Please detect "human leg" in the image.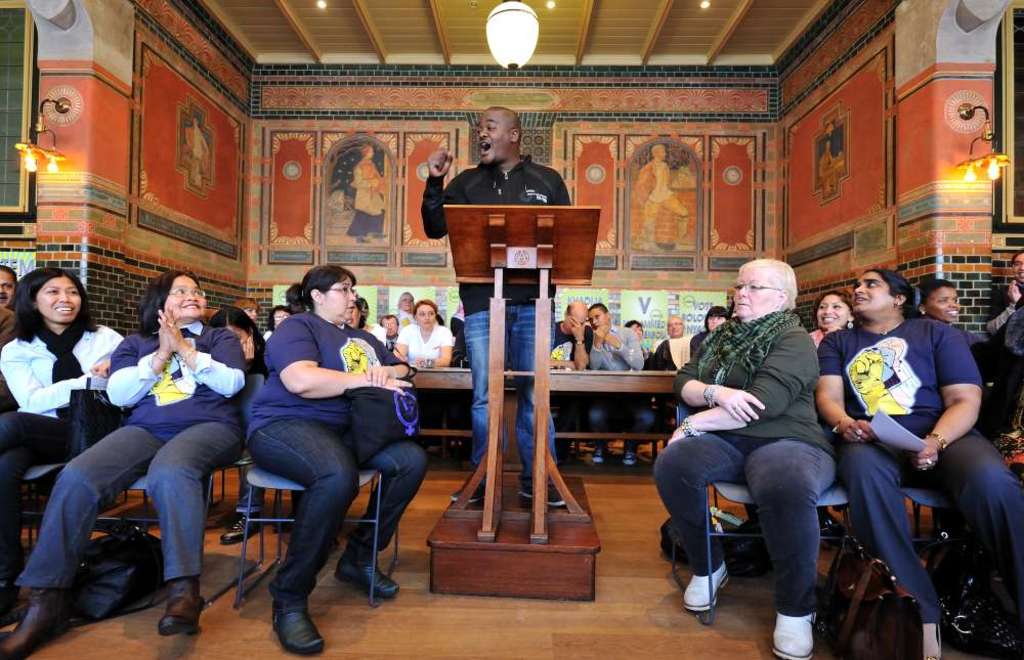
crop(835, 443, 943, 659).
